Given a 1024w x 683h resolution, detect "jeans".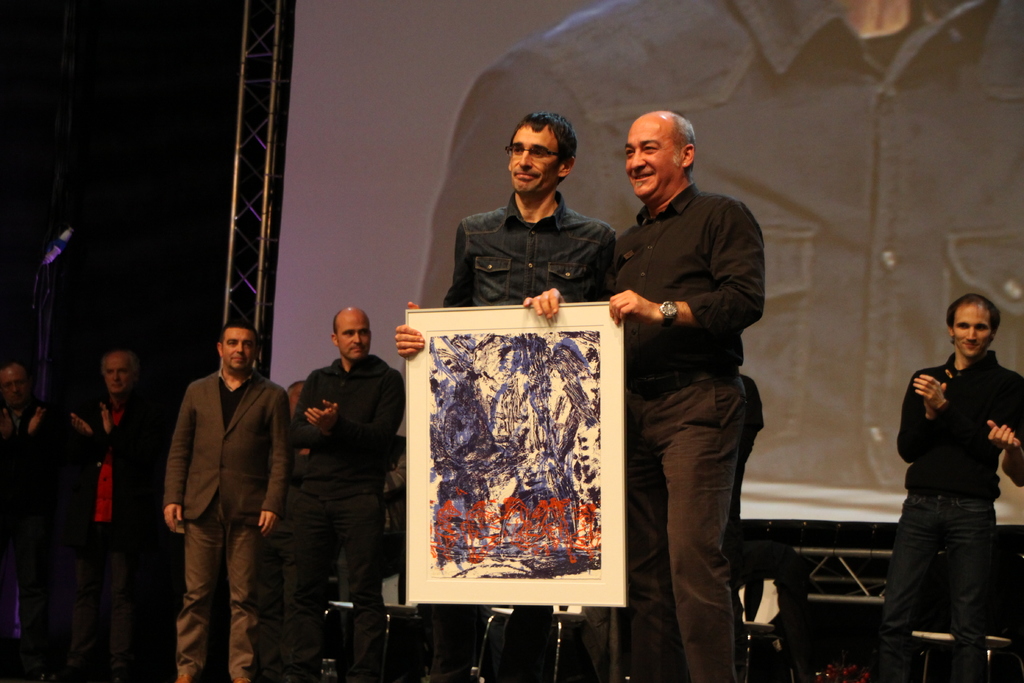
BBox(650, 389, 765, 671).
